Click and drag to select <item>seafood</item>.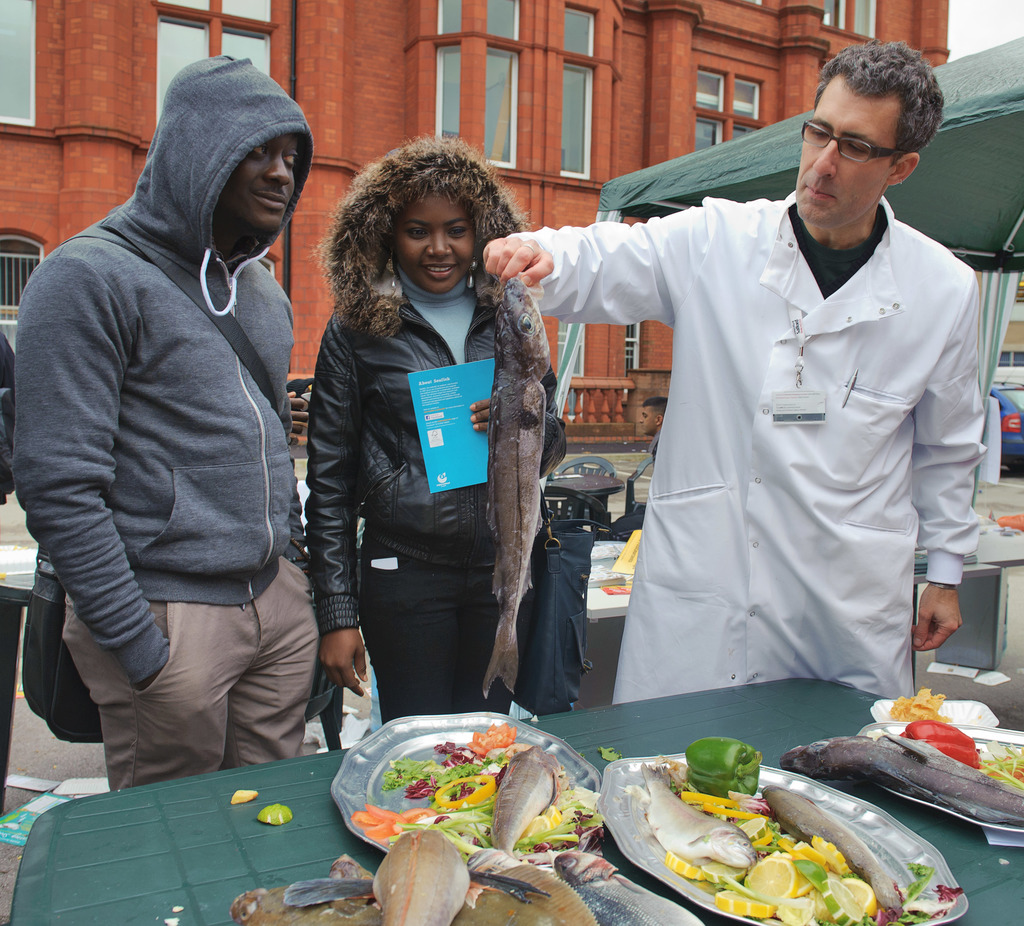
Selection: <region>762, 786, 903, 918</region>.
